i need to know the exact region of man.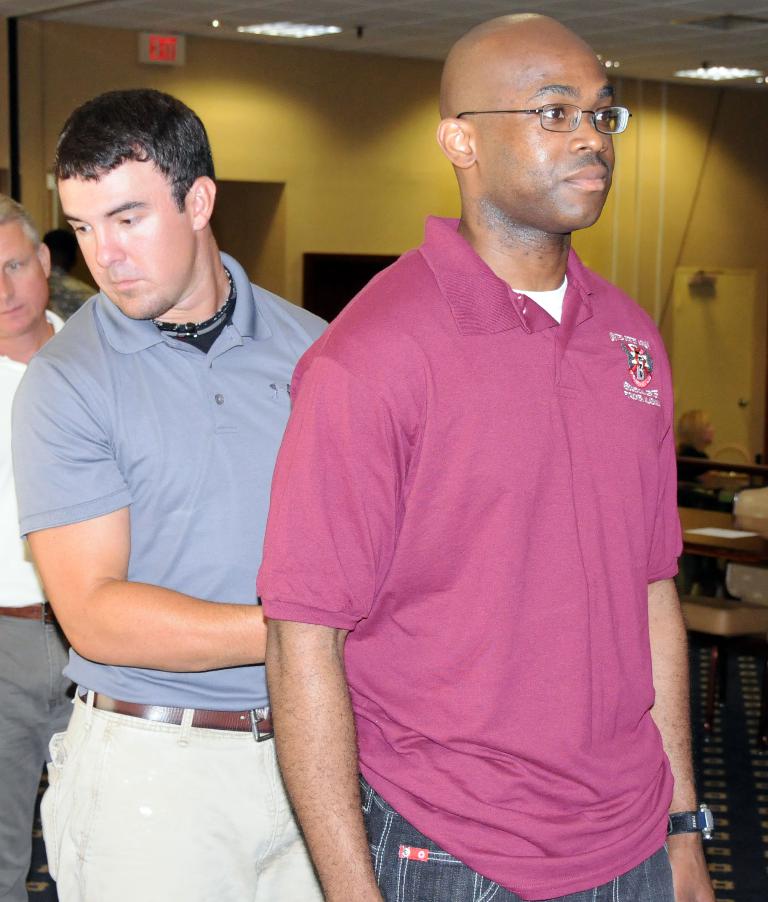
Region: 0 192 78 901.
